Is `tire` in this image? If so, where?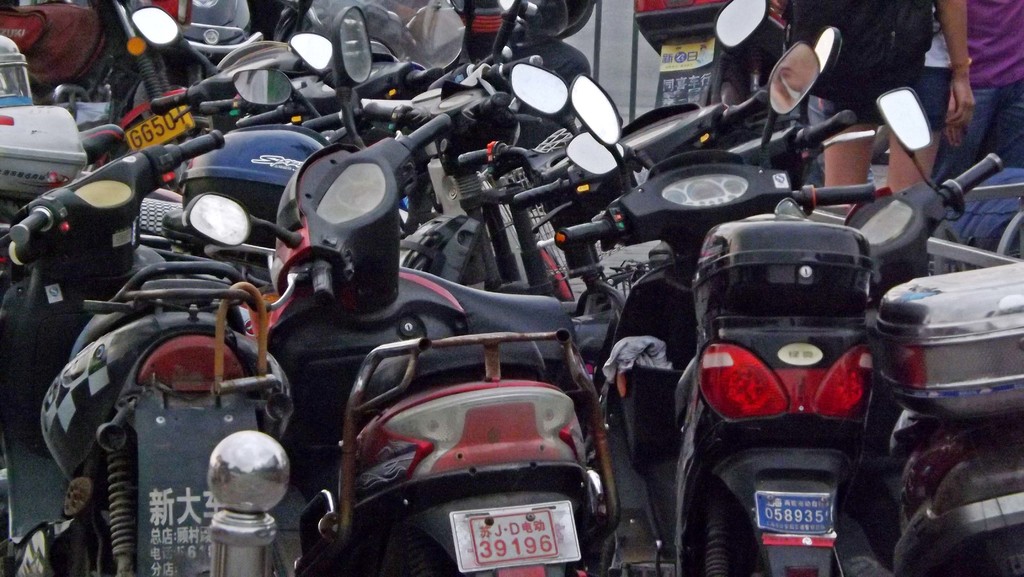
Yes, at <box>271,488,318,576</box>.
